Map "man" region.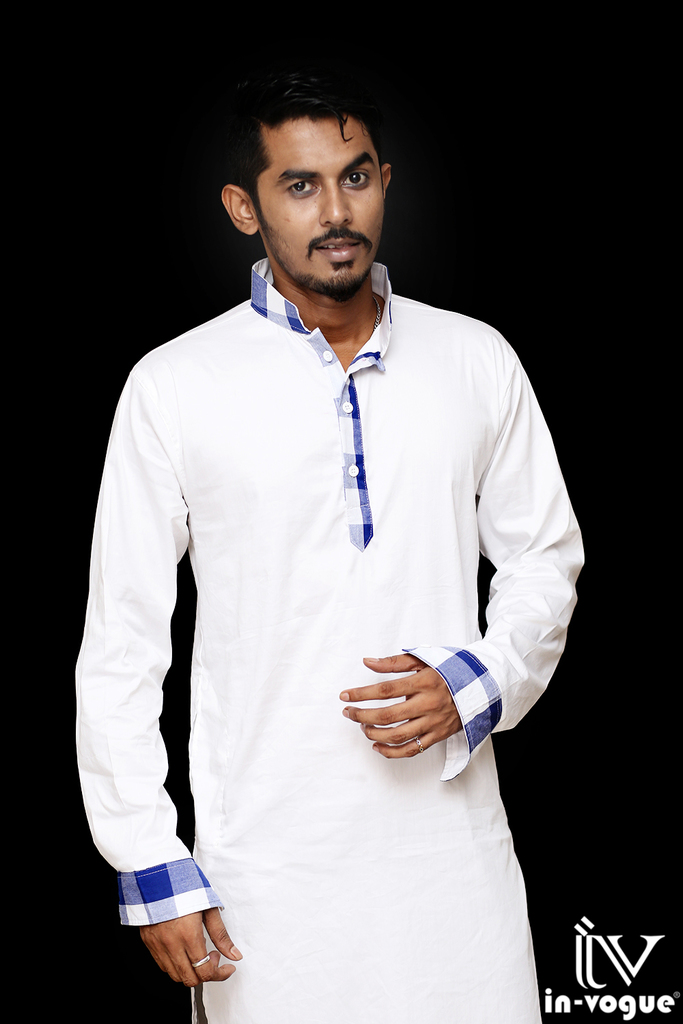
Mapped to l=78, t=52, r=584, b=1001.
